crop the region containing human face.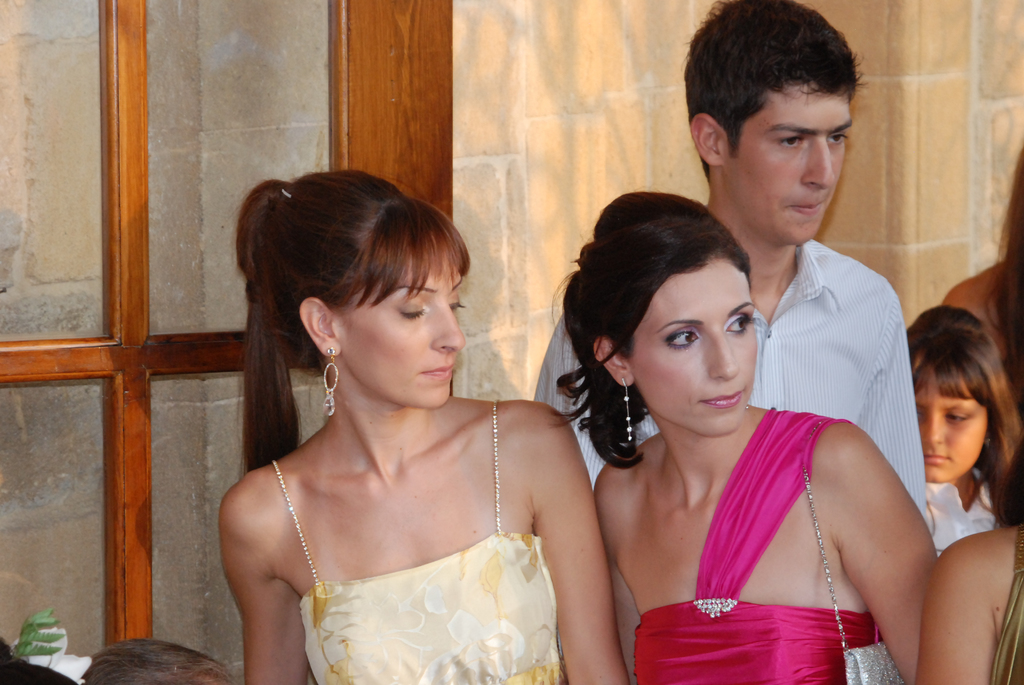
Crop region: 730,88,855,251.
